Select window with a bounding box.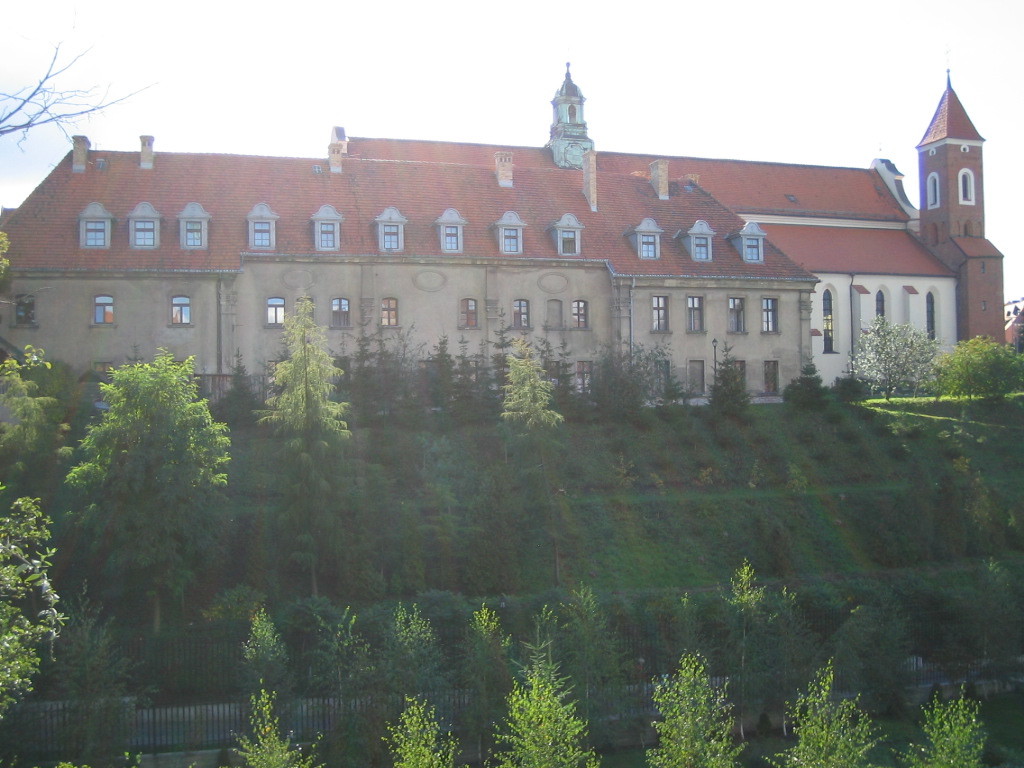
rect(491, 206, 527, 257).
